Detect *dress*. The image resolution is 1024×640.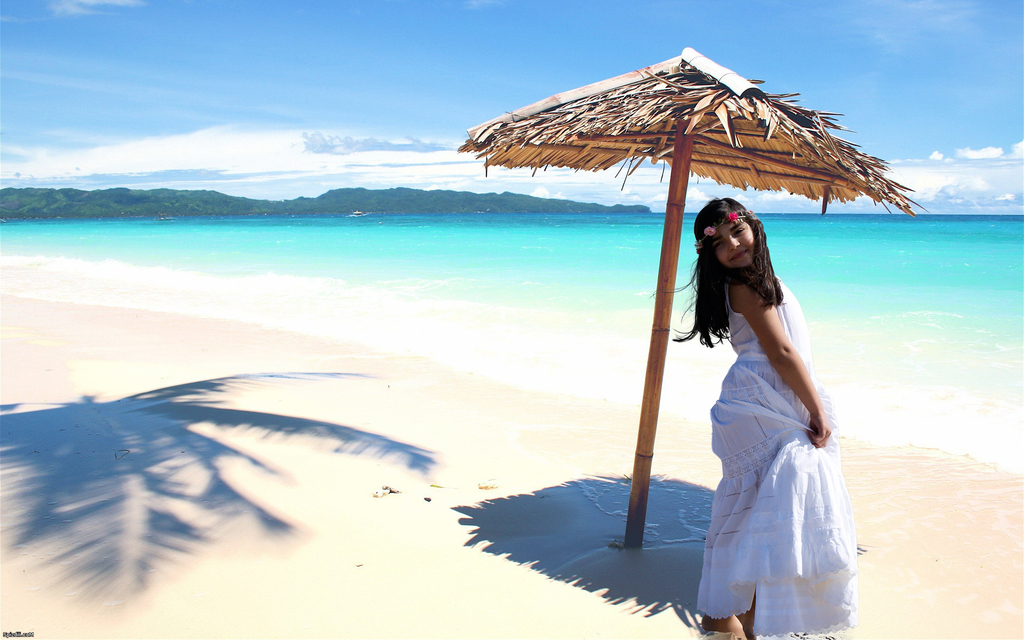
pyautogui.locateOnScreen(701, 278, 852, 604).
